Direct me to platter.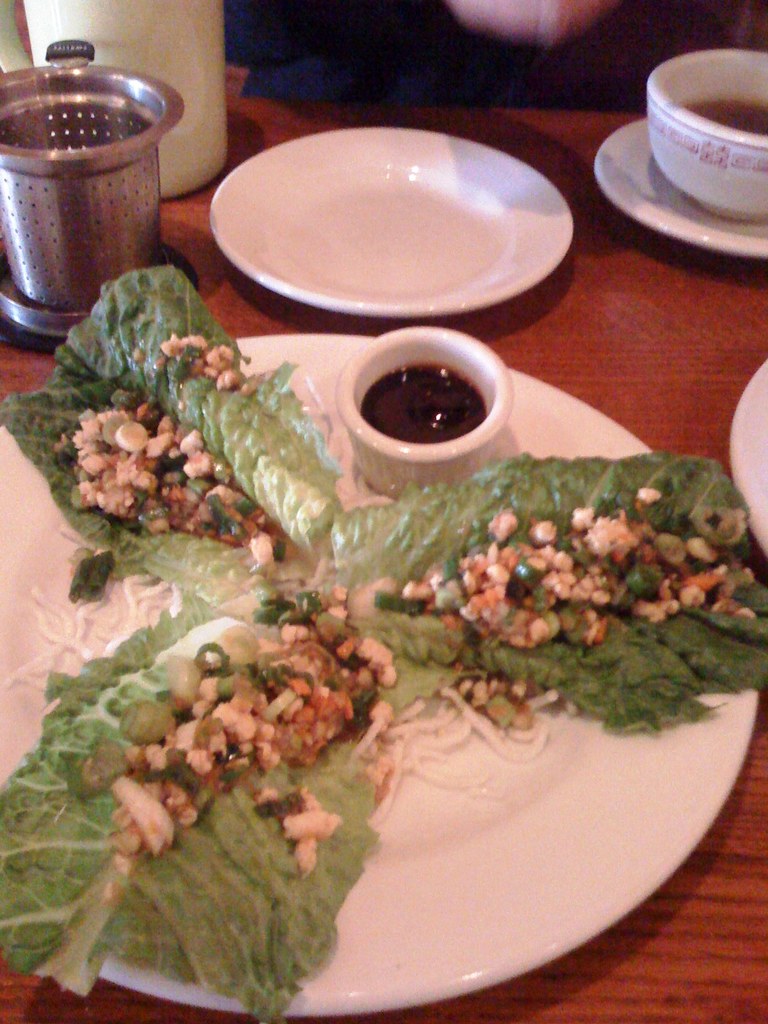
Direction: 212:127:576:317.
